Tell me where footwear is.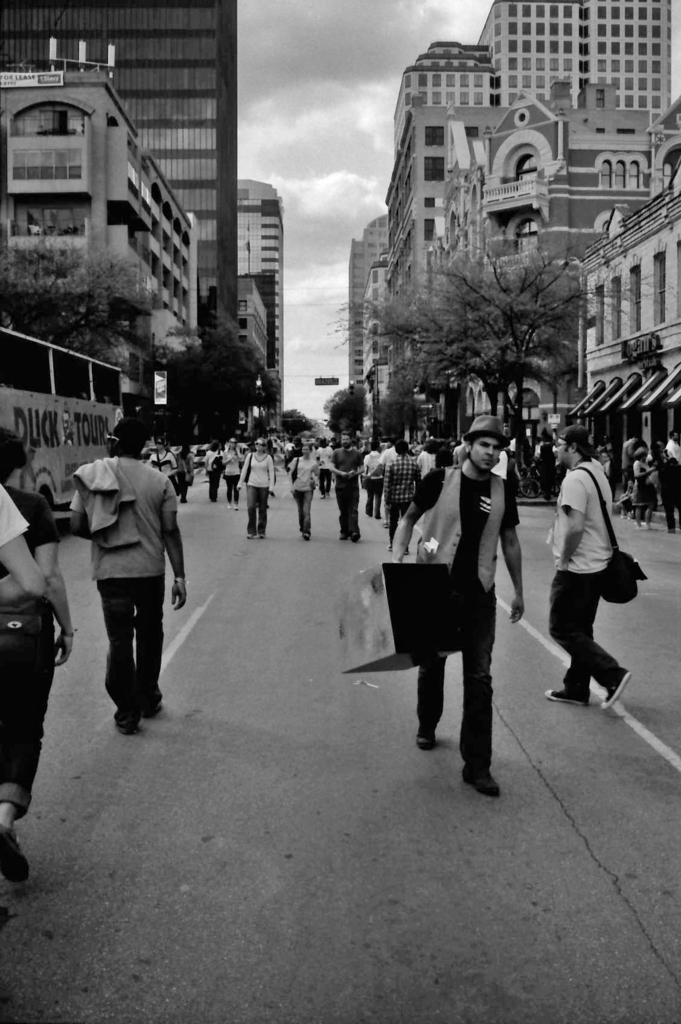
footwear is at {"left": 145, "top": 704, "right": 164, "bottom": 721}.
